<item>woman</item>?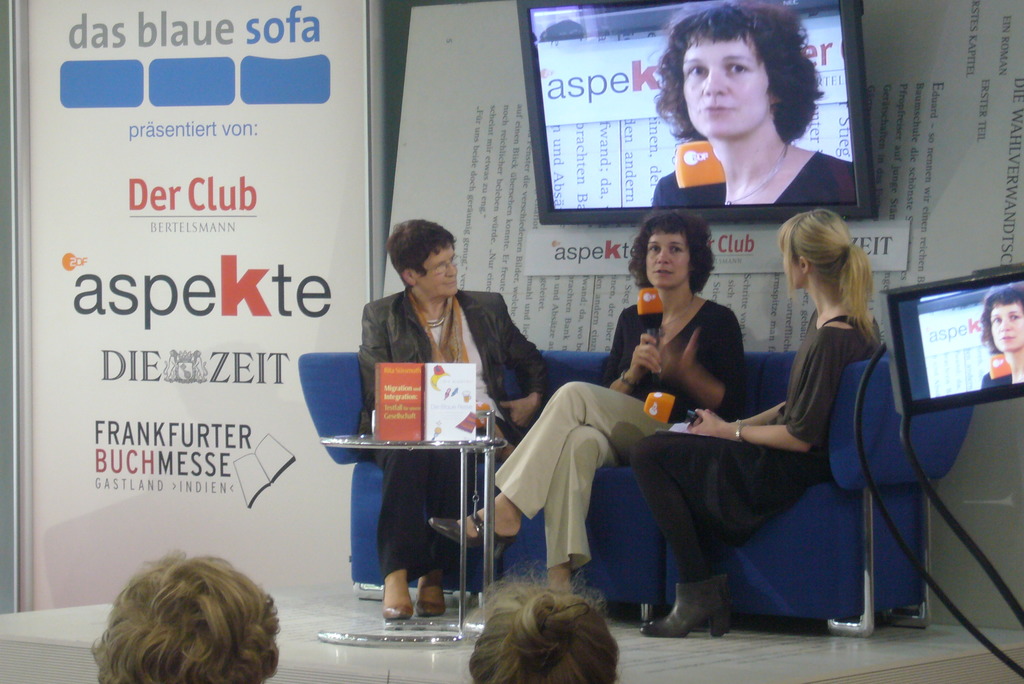
<region>635, 209, 885, 634</region>
